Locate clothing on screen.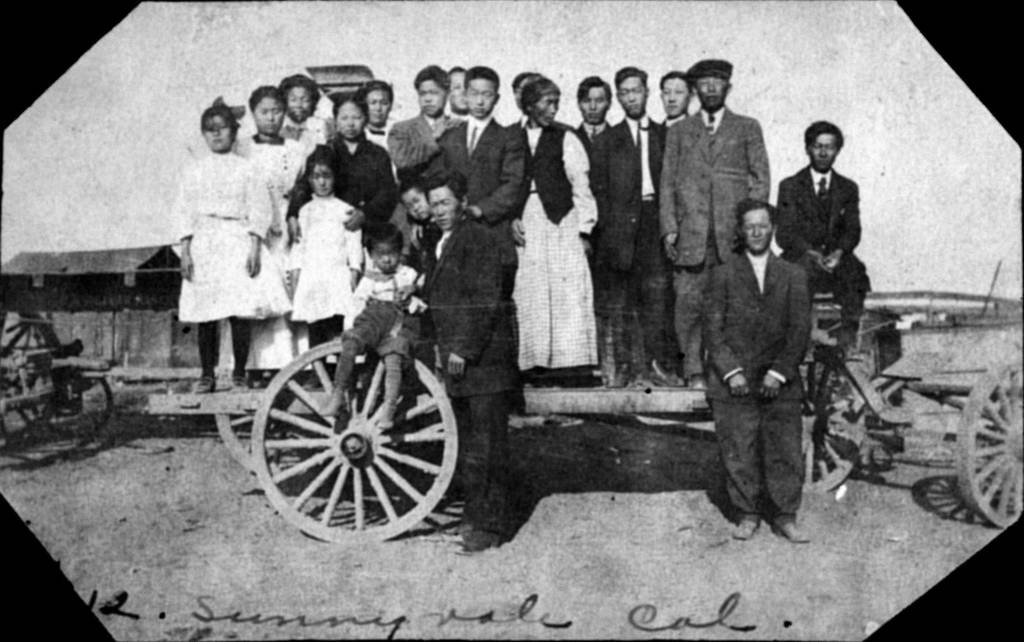
On screen at box(656, 109, 765, 378).
